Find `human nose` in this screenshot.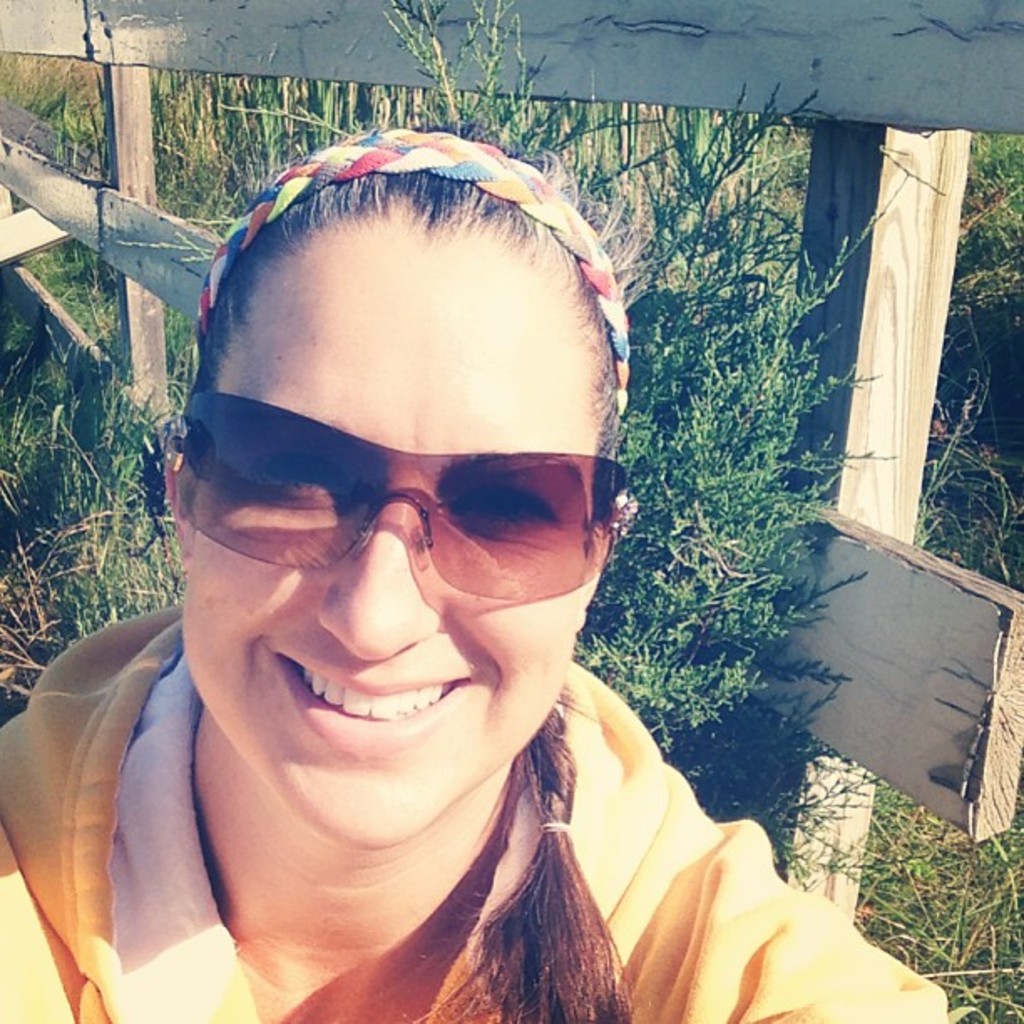
The bounding box for `human nose` is 311:485:450:664.
